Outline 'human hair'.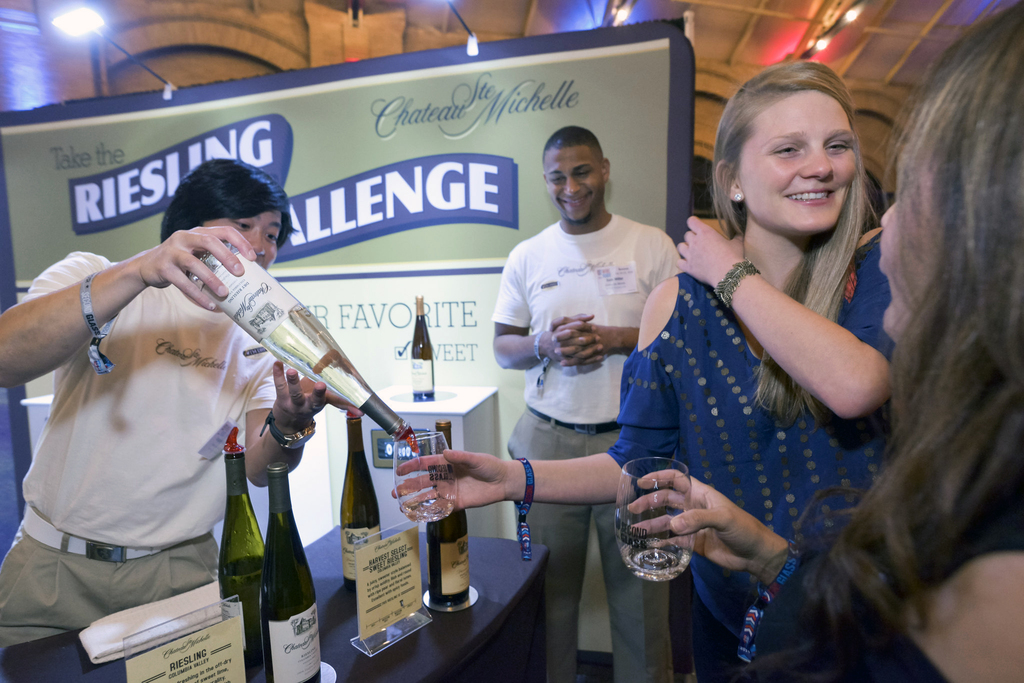
Outline: 705 60 879 426.
